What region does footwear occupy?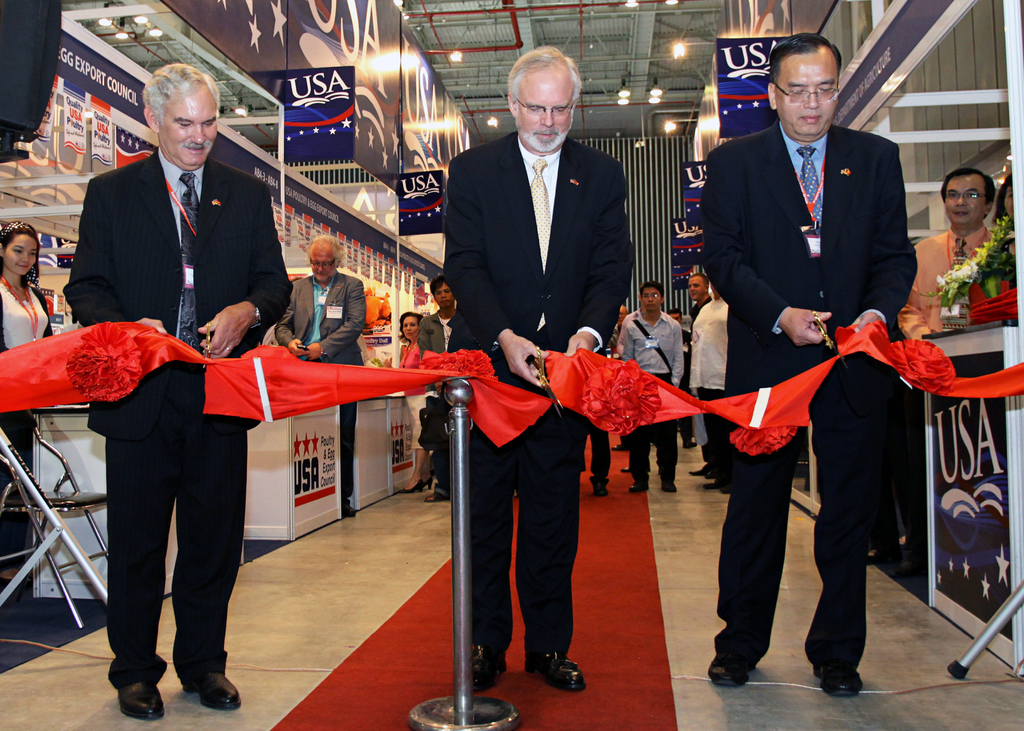
709:653:753:693.
